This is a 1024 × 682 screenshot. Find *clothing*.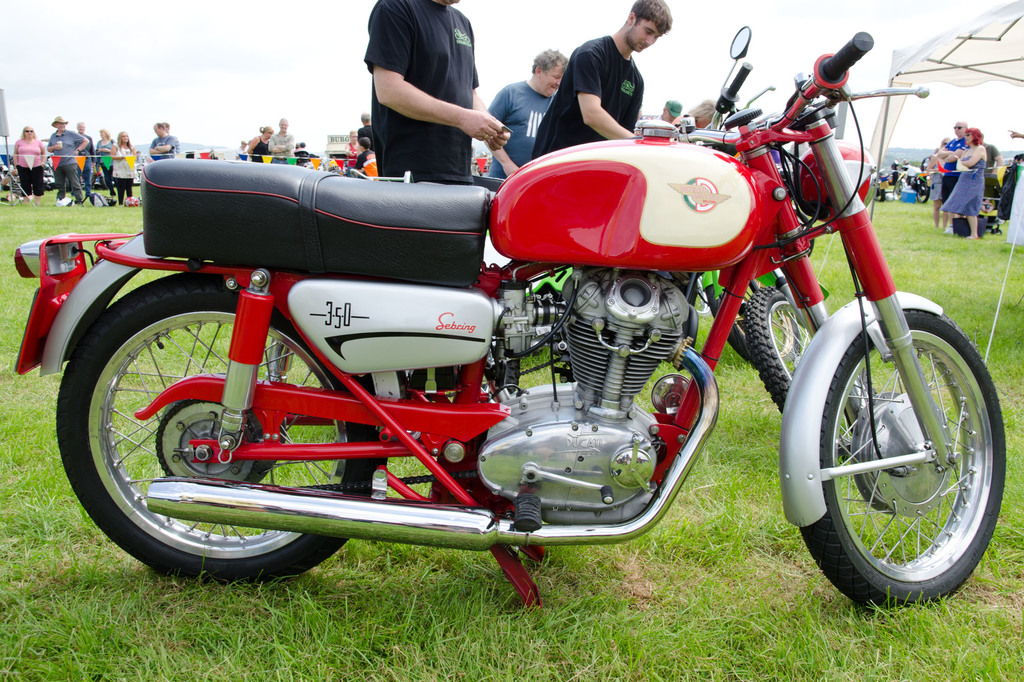
Bounding box: (941,154,987,220).
